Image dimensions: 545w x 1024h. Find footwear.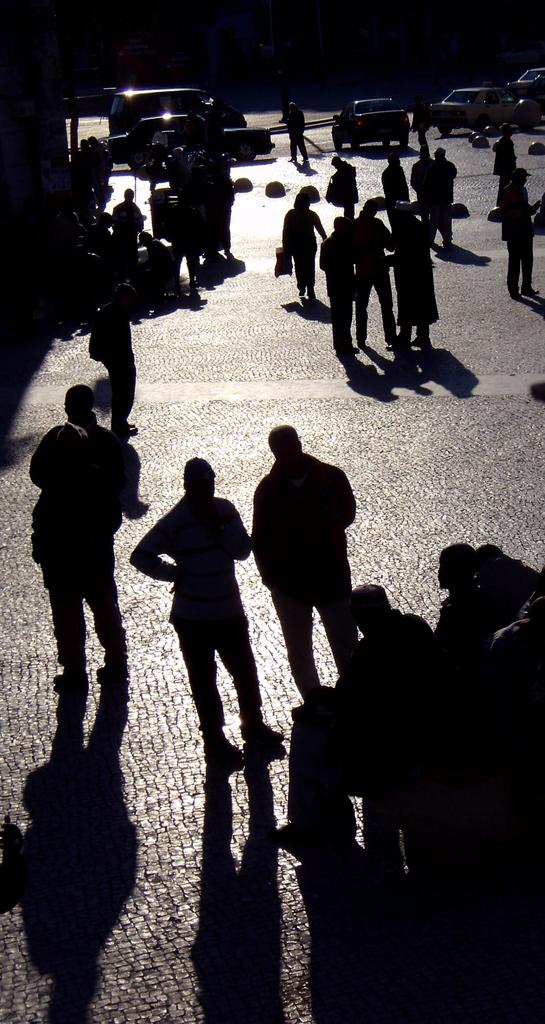
282,817,316,847.
